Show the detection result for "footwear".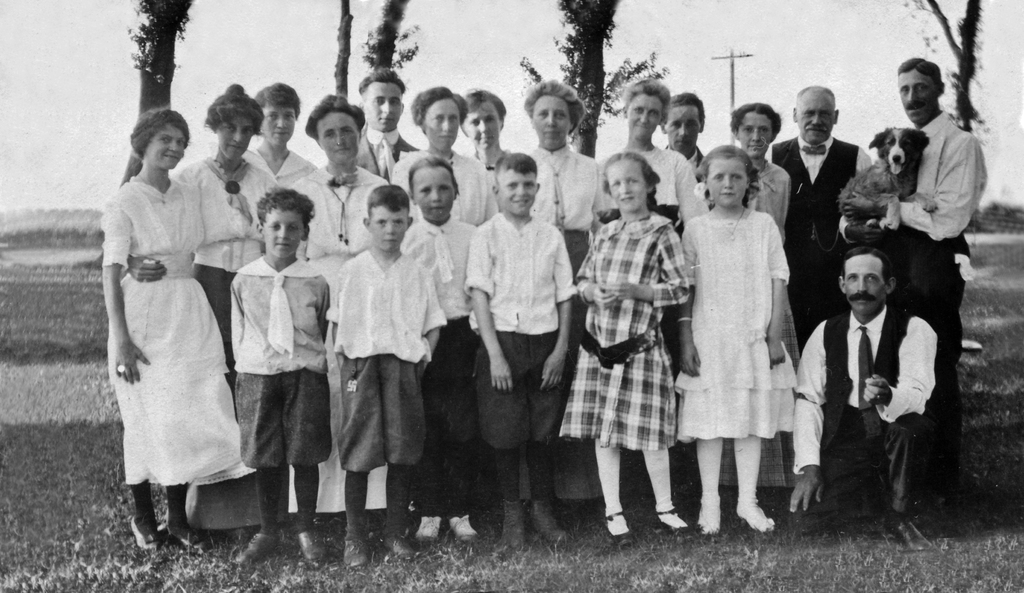
BBox(600, 509, 635, 548).
